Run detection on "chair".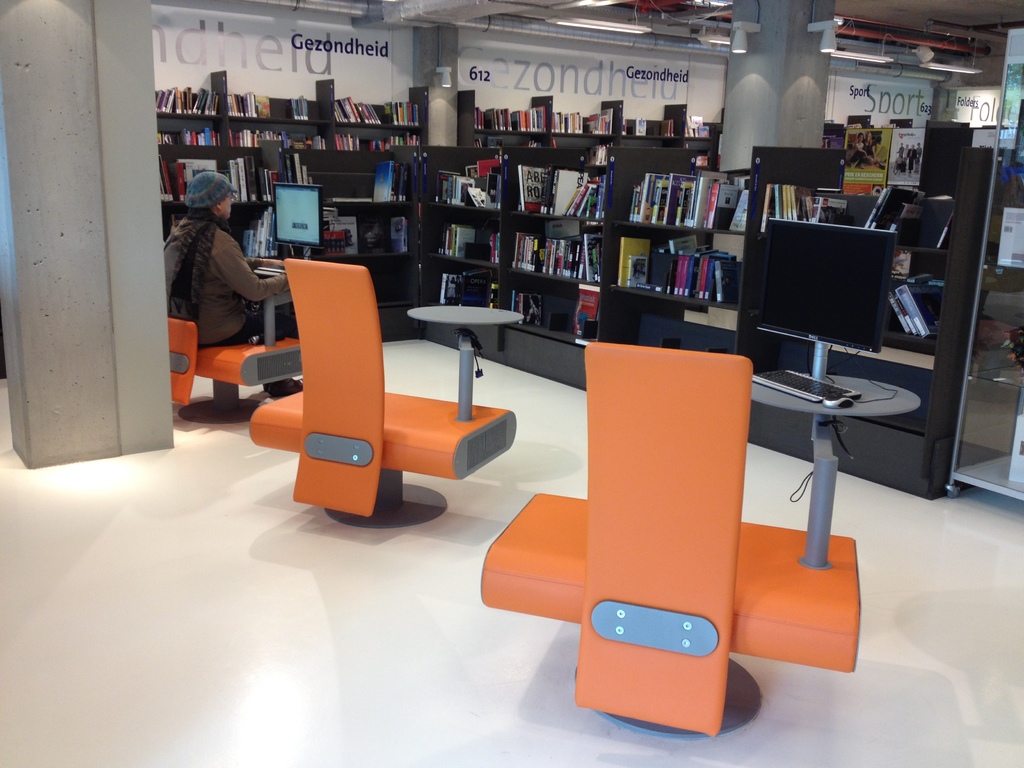
Result: [x1=481, y1=341, x2=922, y2=743].
